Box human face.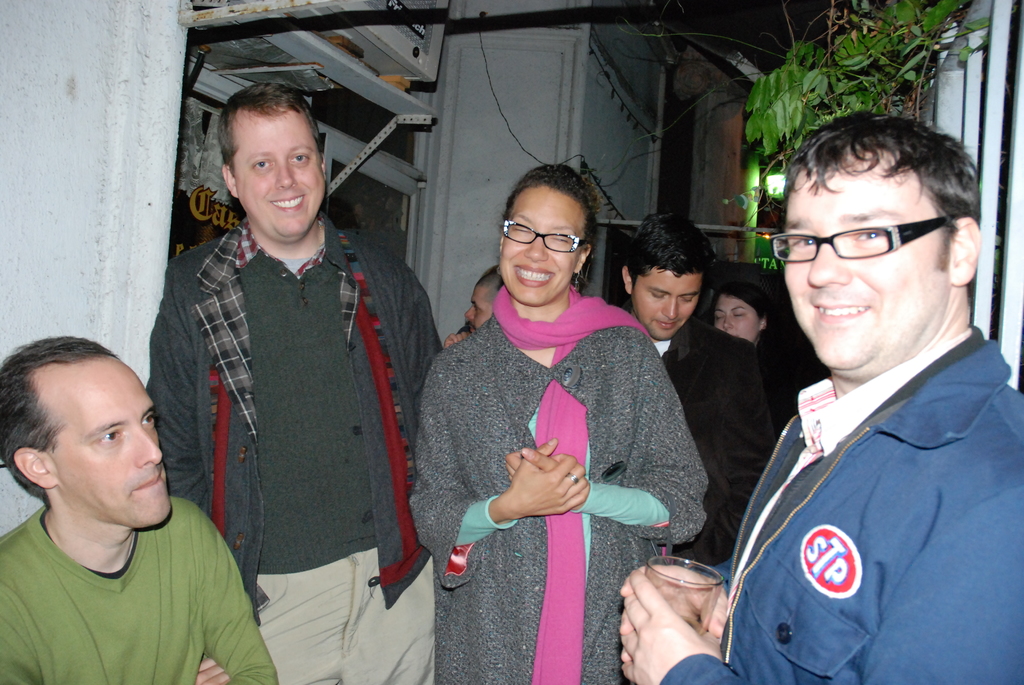
465 281 493 332.
